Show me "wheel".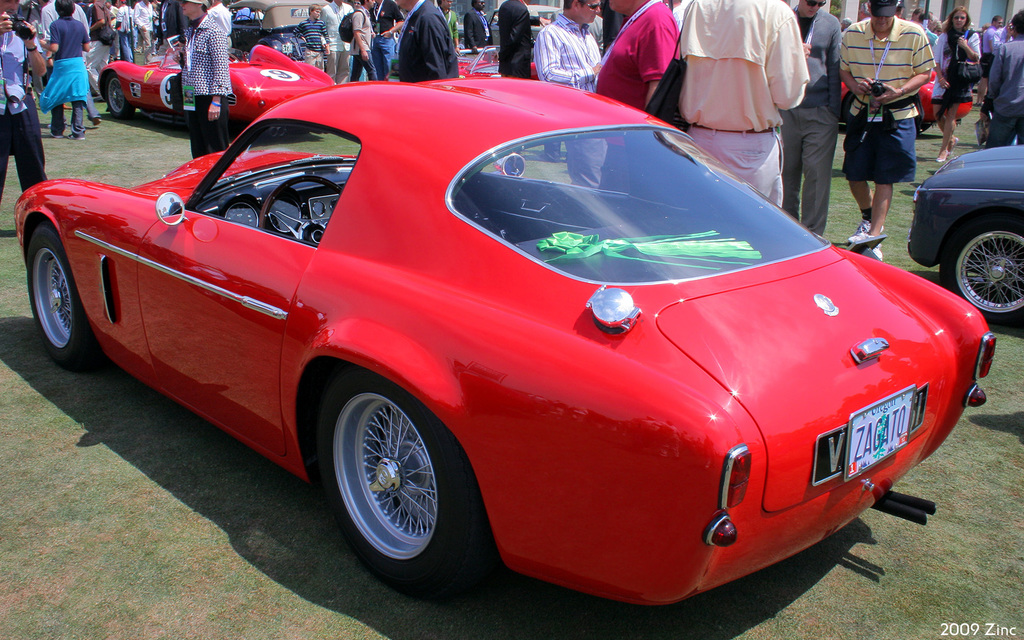
"wheel" is here: rect(940, 214, 1023, 328).
